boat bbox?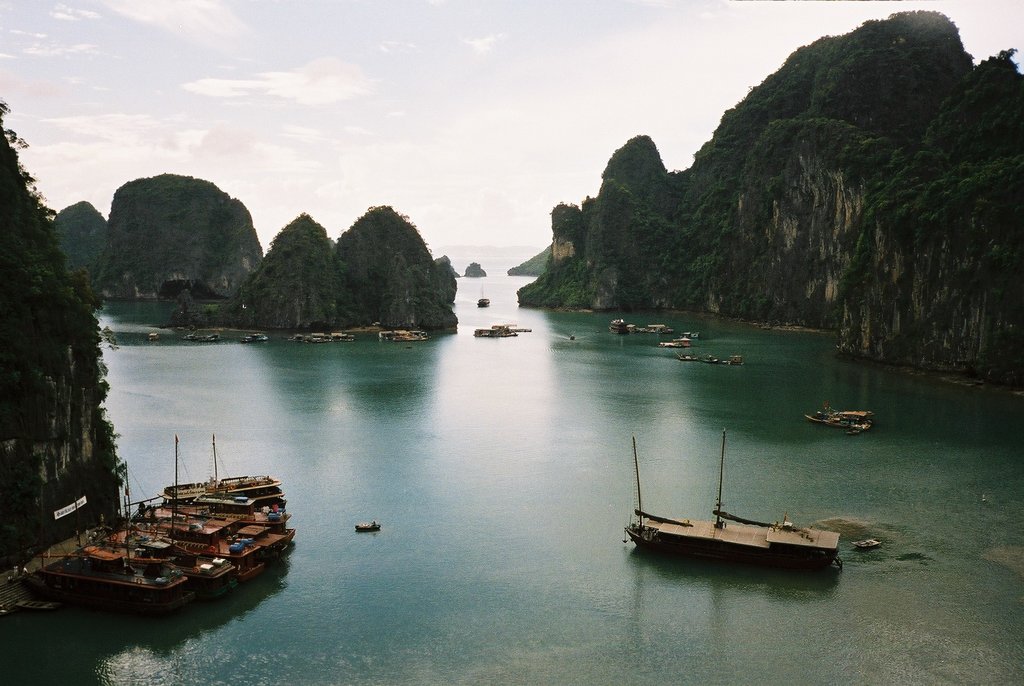
152, 434, 275, 489
